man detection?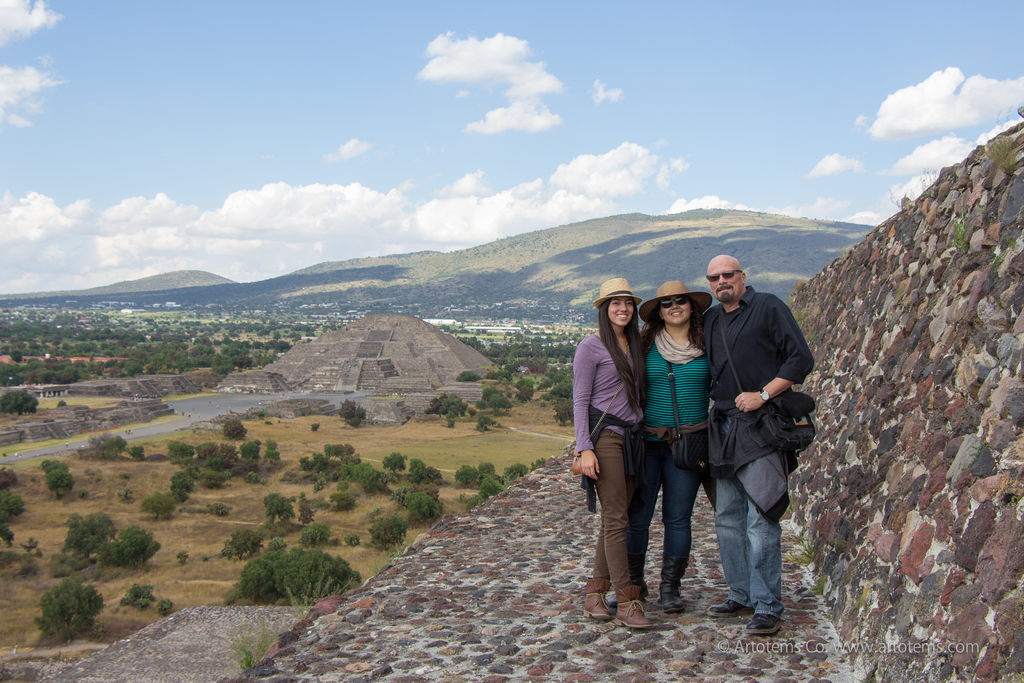
675:242:806:630
